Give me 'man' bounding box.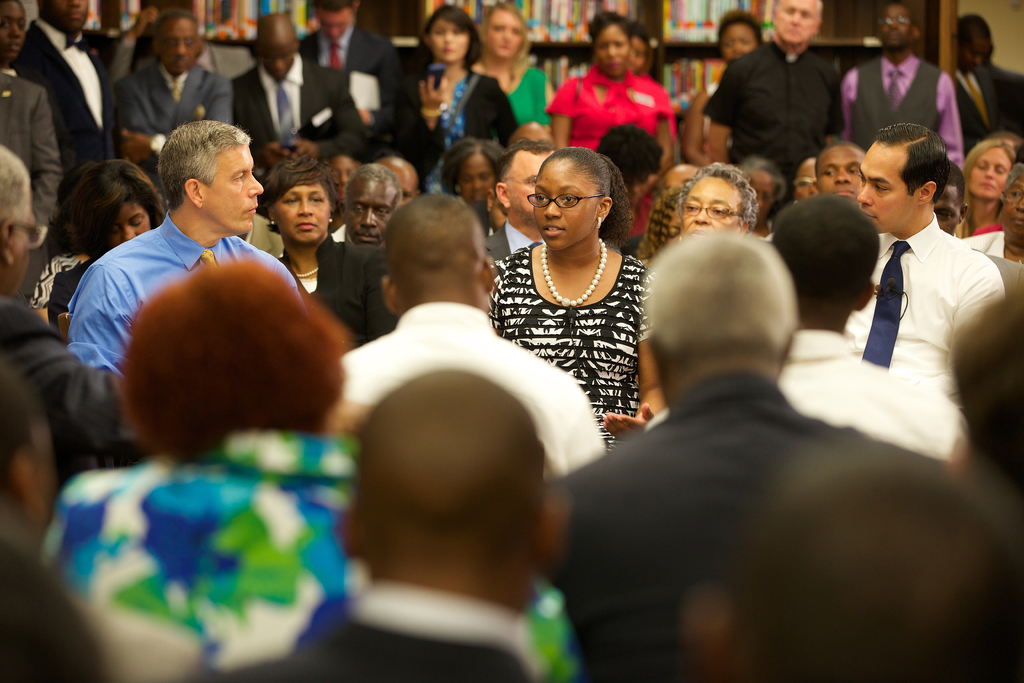
<box>843,2,967,173</box>.
